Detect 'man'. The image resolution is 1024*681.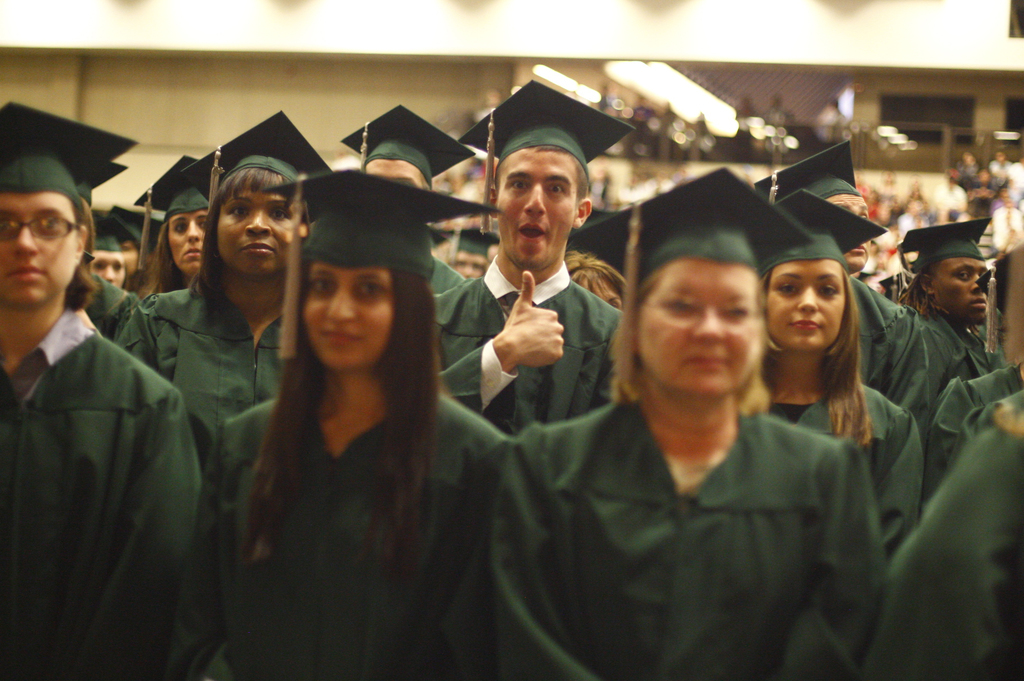
left=355, top=141, right=477, bottom=313.
